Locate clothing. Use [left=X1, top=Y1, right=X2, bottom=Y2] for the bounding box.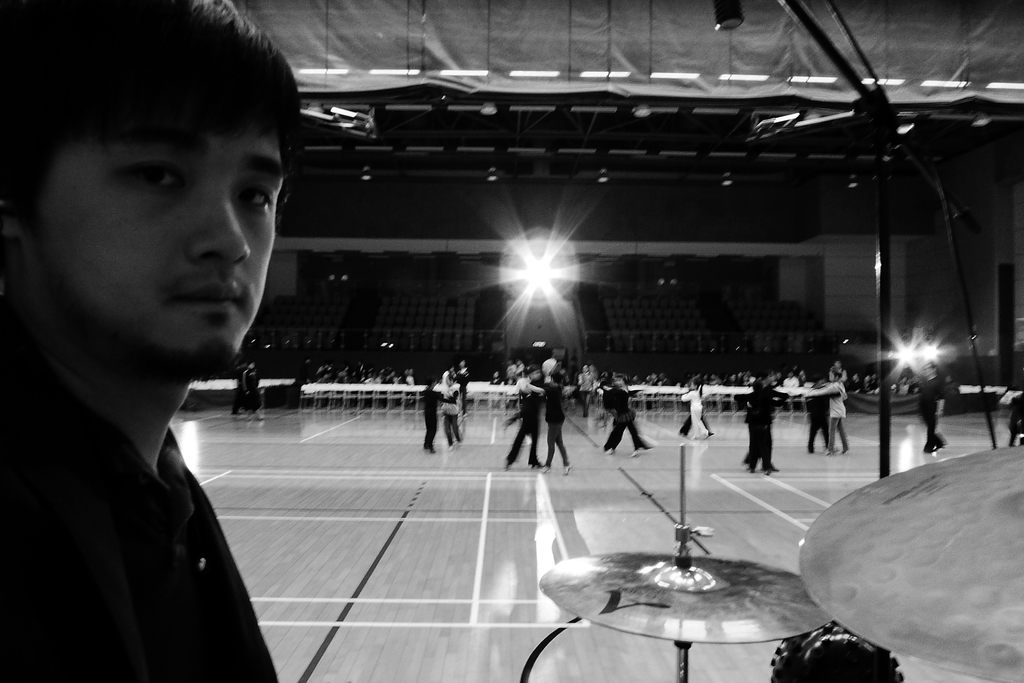
[left=915, top=378, right=950, bottom=452].
